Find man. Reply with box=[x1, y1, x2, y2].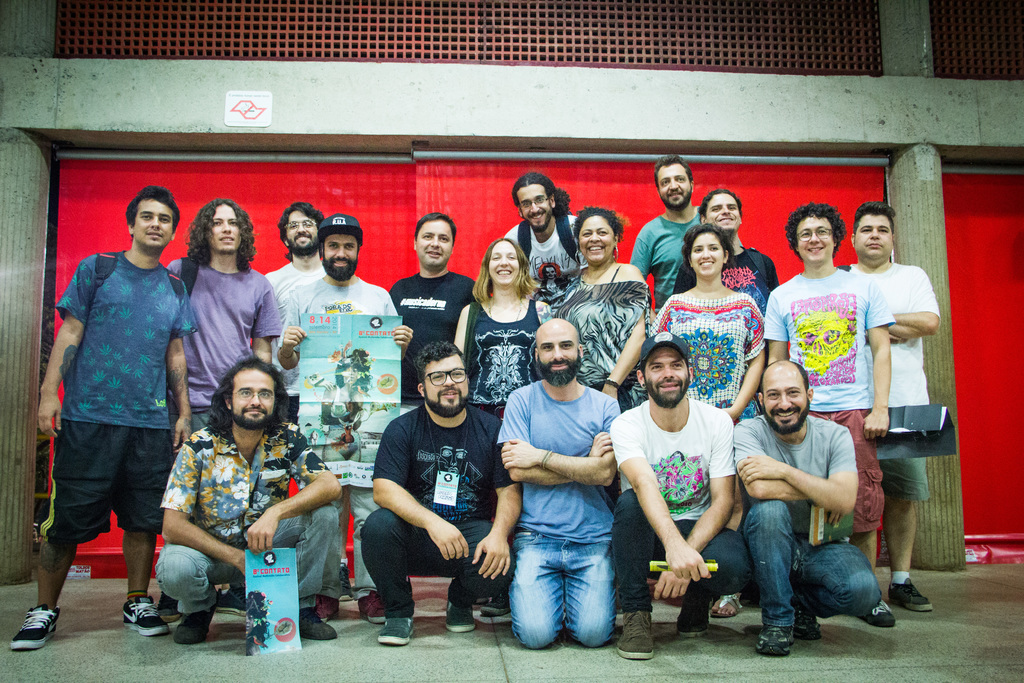
box=[611, 334, 755, 661].
